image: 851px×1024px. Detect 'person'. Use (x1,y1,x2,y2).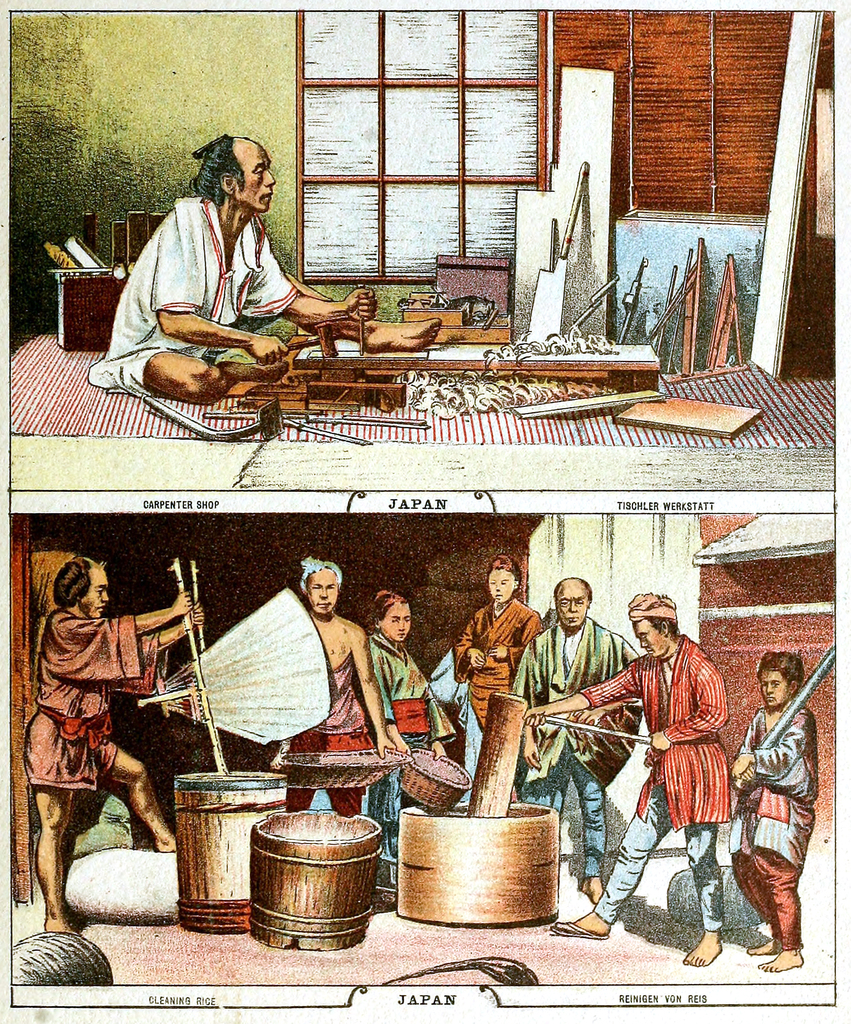
(92,132,448,398).
